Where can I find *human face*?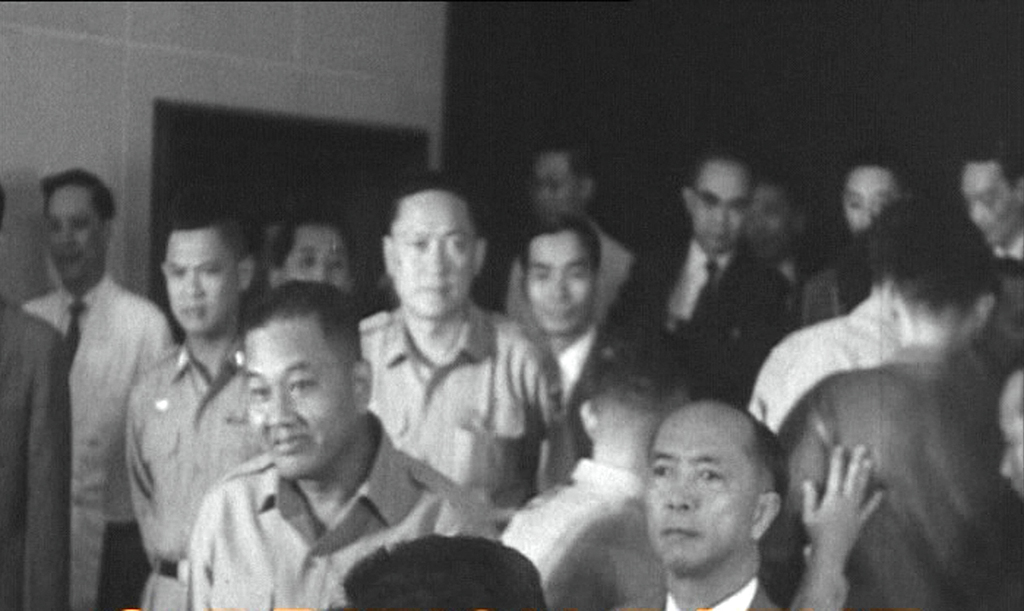
You can find it at l=641, t=415, r=758, b=590.
